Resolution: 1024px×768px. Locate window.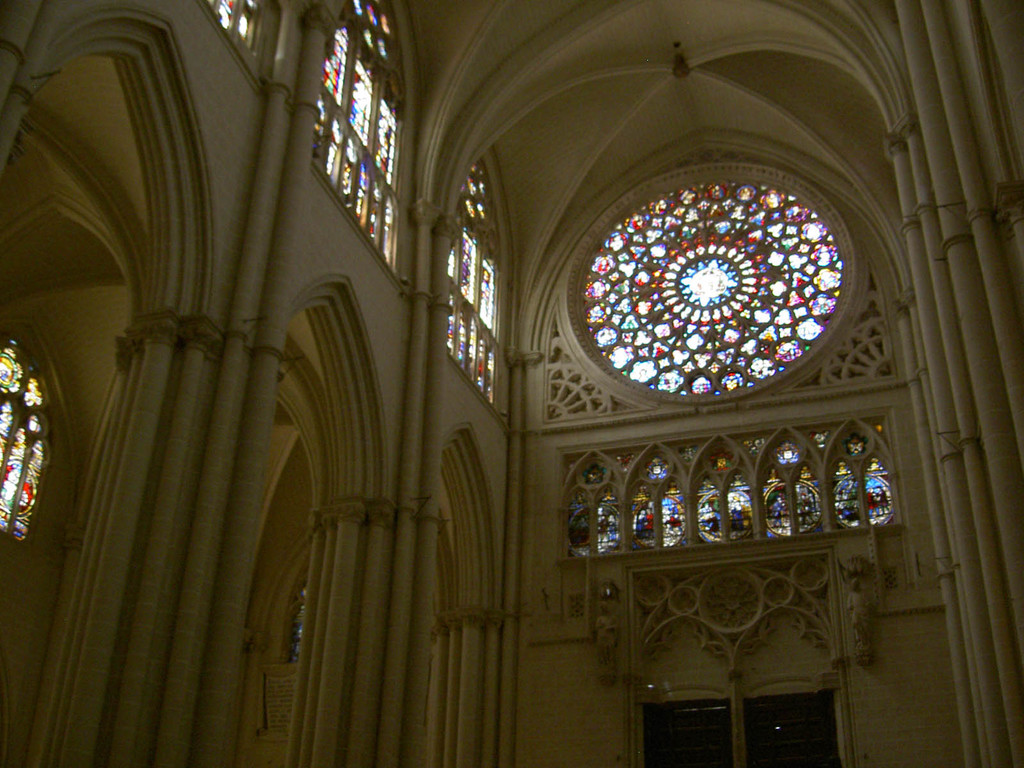
locate(207, 0, 278, 70).
